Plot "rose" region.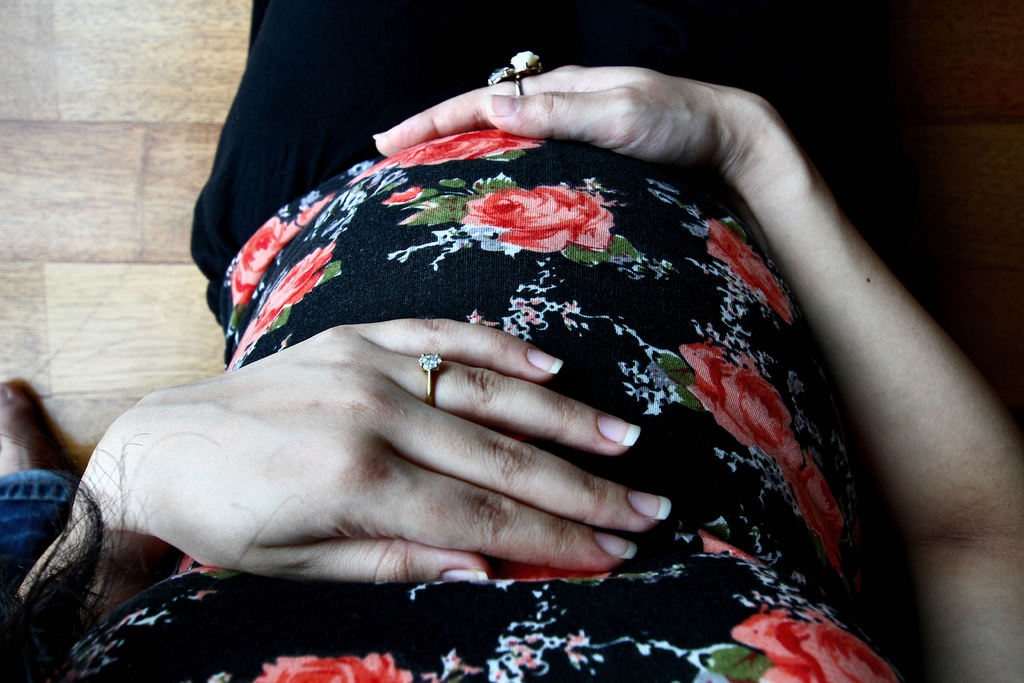
Plotted at (x1=253, y1=655, x2=410, y2=682).
